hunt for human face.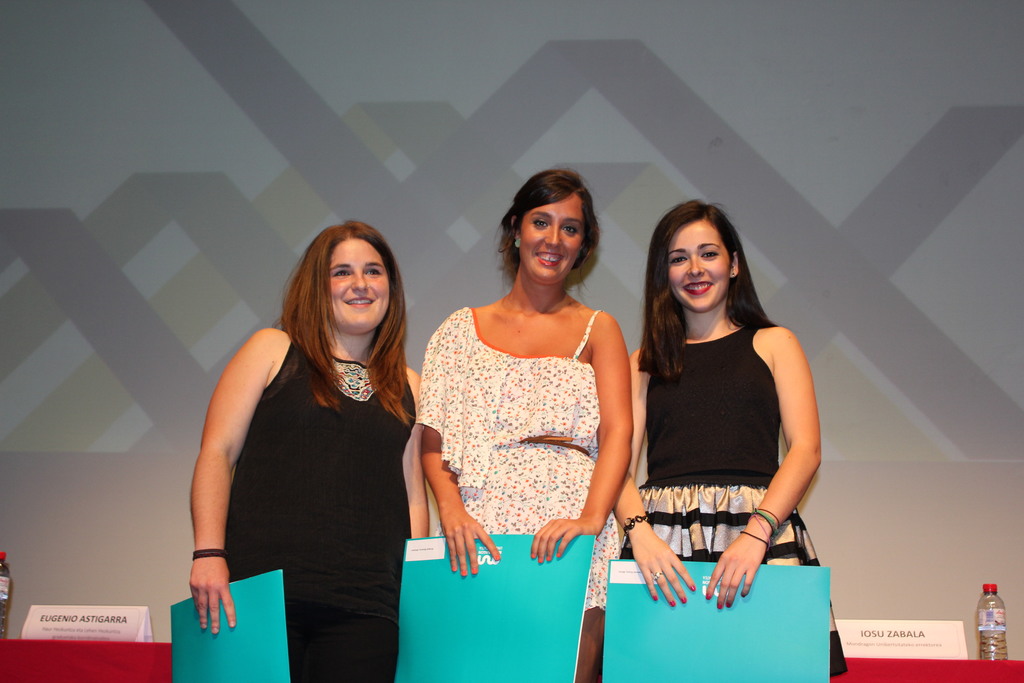
Hunted down at 519/191/582/282.
